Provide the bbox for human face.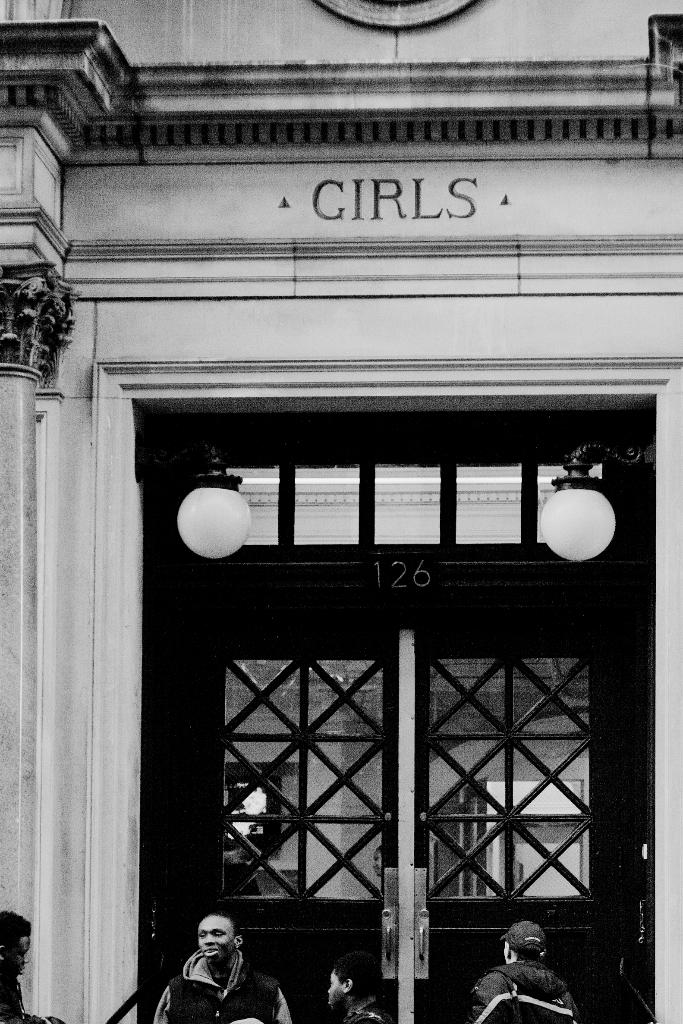
[left=196, top=913, right=235, bottom=964].
